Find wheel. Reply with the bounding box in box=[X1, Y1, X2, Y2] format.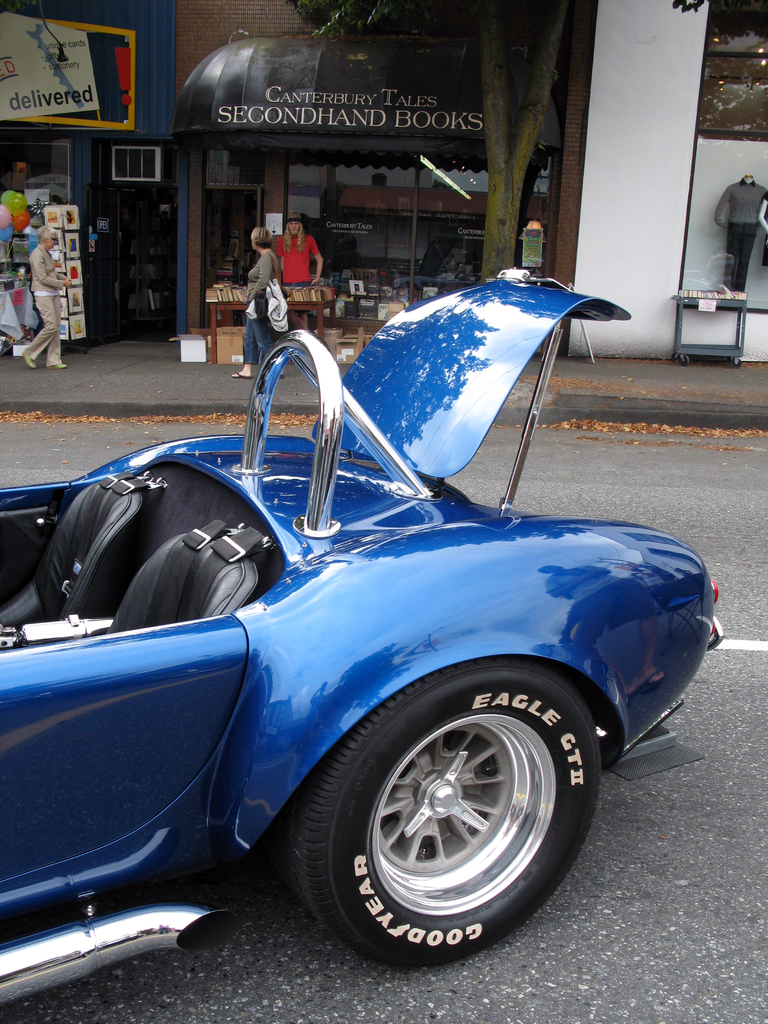
box=[298, 665, 600, 945].
